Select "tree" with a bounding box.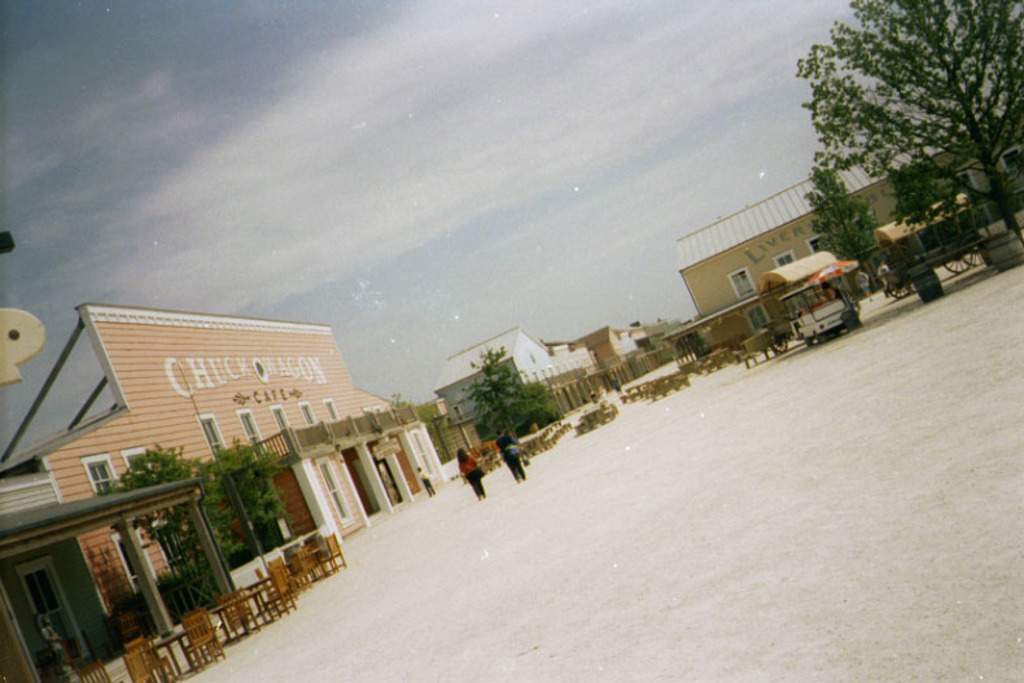
select_region(459, 349, 534, 441).
